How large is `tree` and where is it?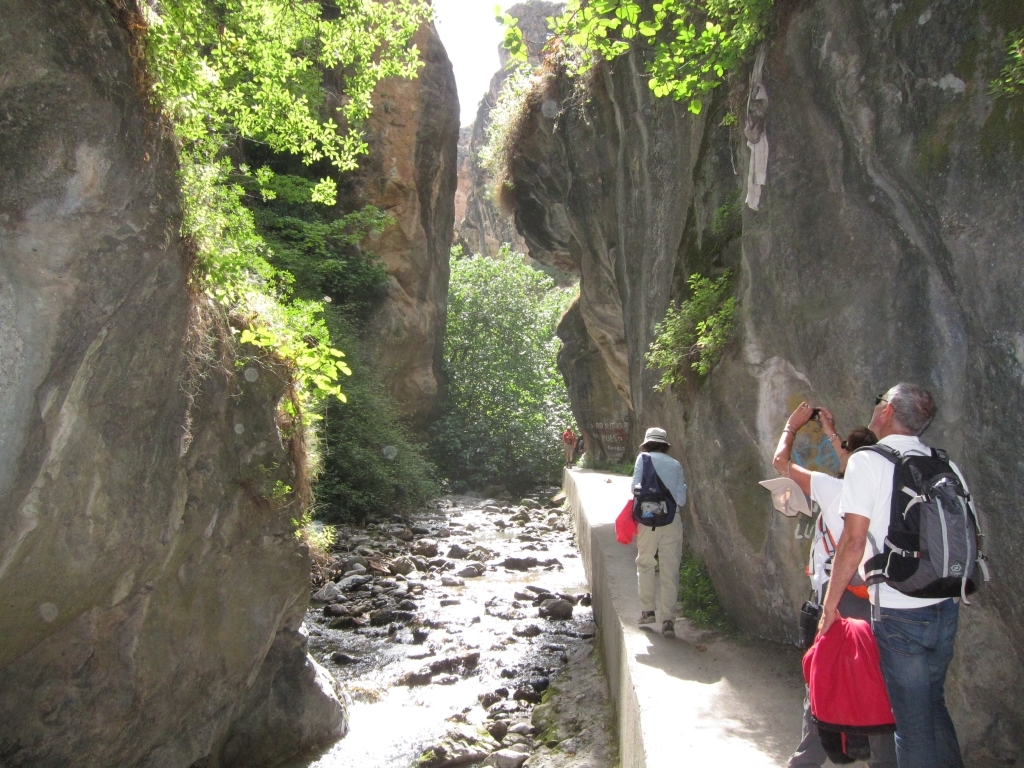
Bounding box: 437/243/581/499.
